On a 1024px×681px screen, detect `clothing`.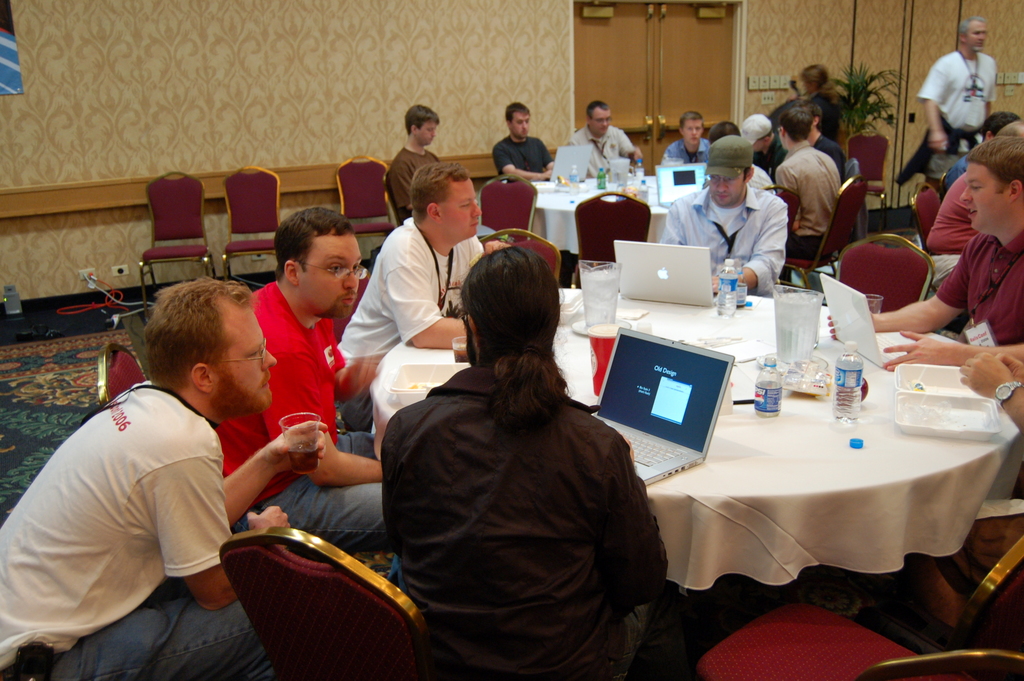
(567,122,636,177).
